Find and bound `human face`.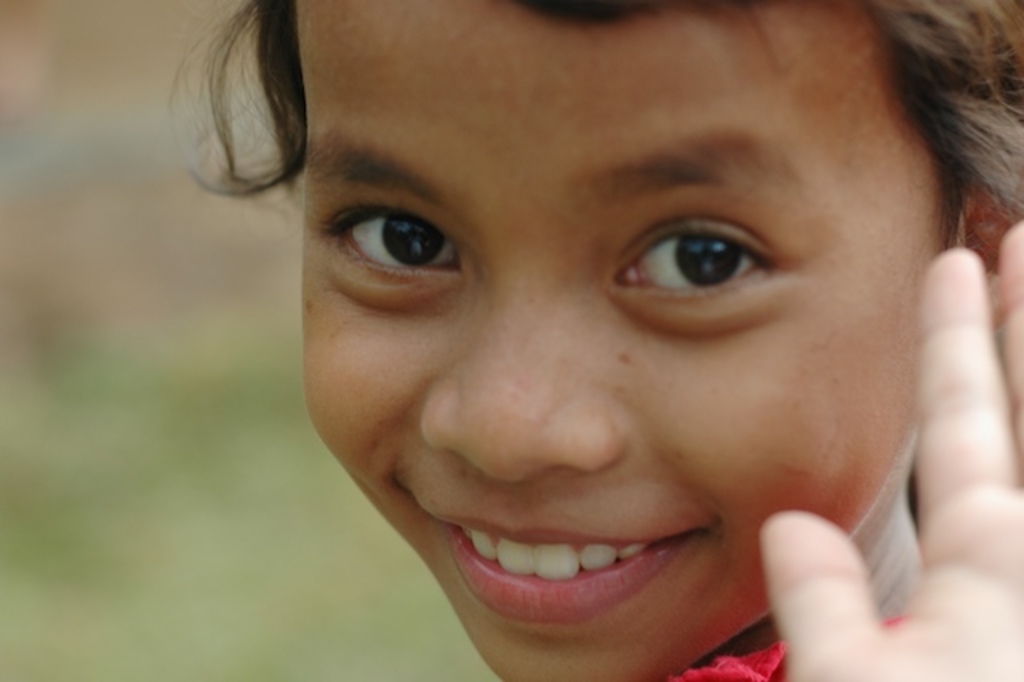
Bound: bbox=[306, 0, 958, 680].
